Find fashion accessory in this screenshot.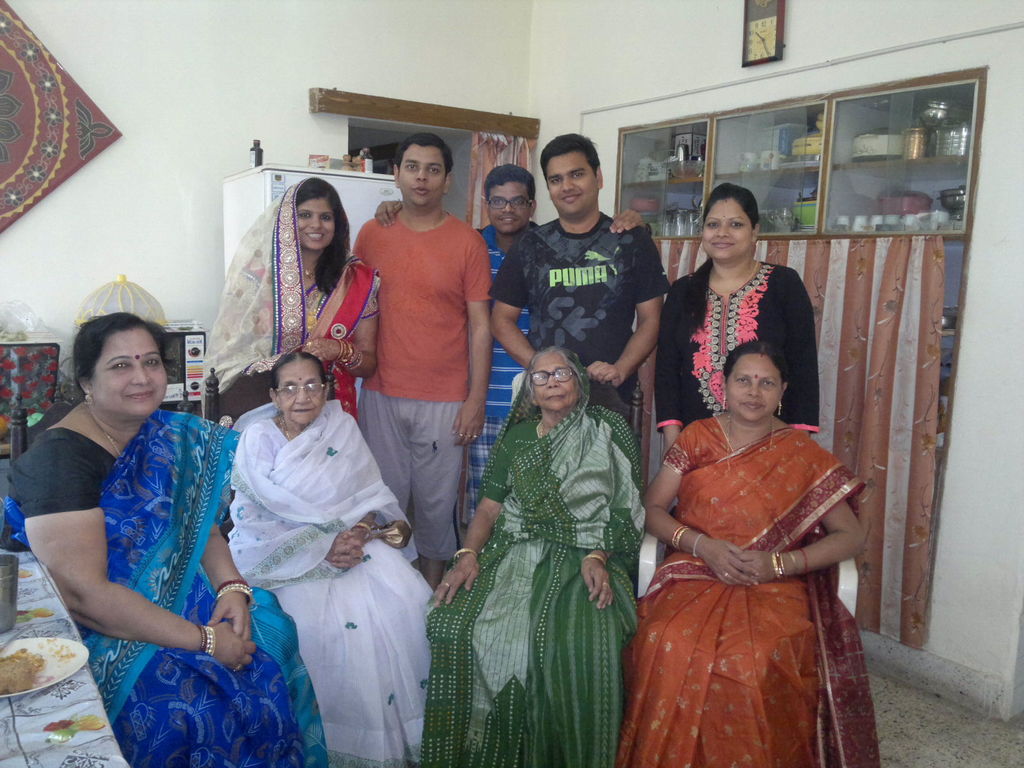
The bounding box for fashion accessory is x1=529, y1=366, x2=579, y2=387.
